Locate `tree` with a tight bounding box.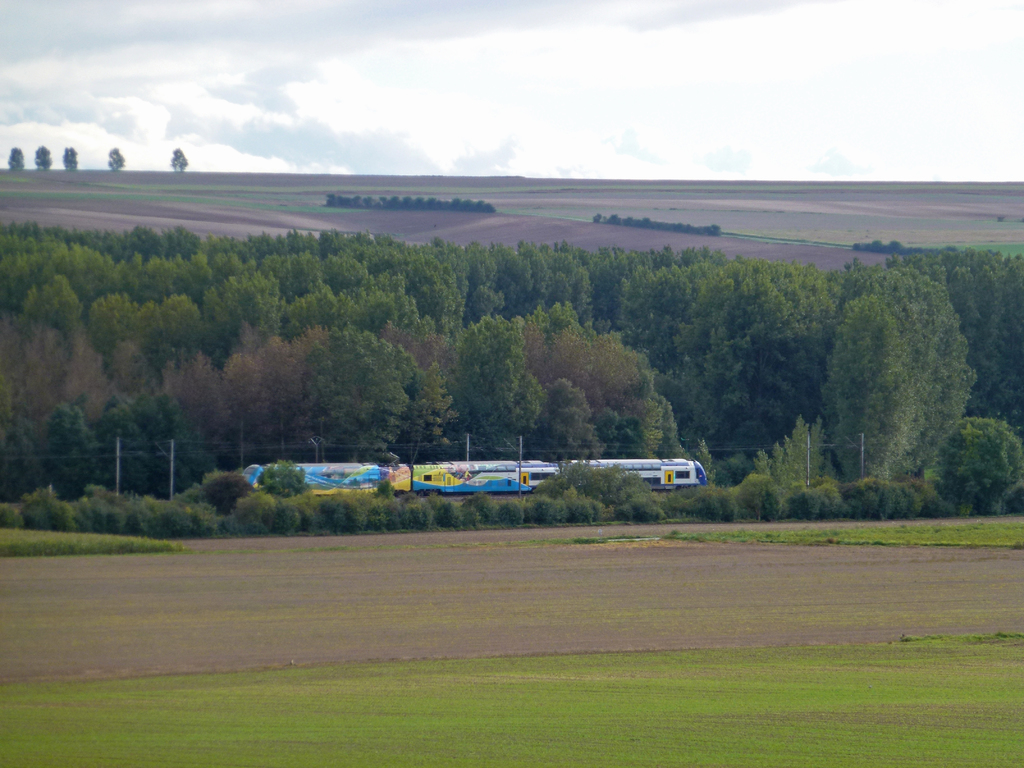
locate(388, 191, 397, 208).
